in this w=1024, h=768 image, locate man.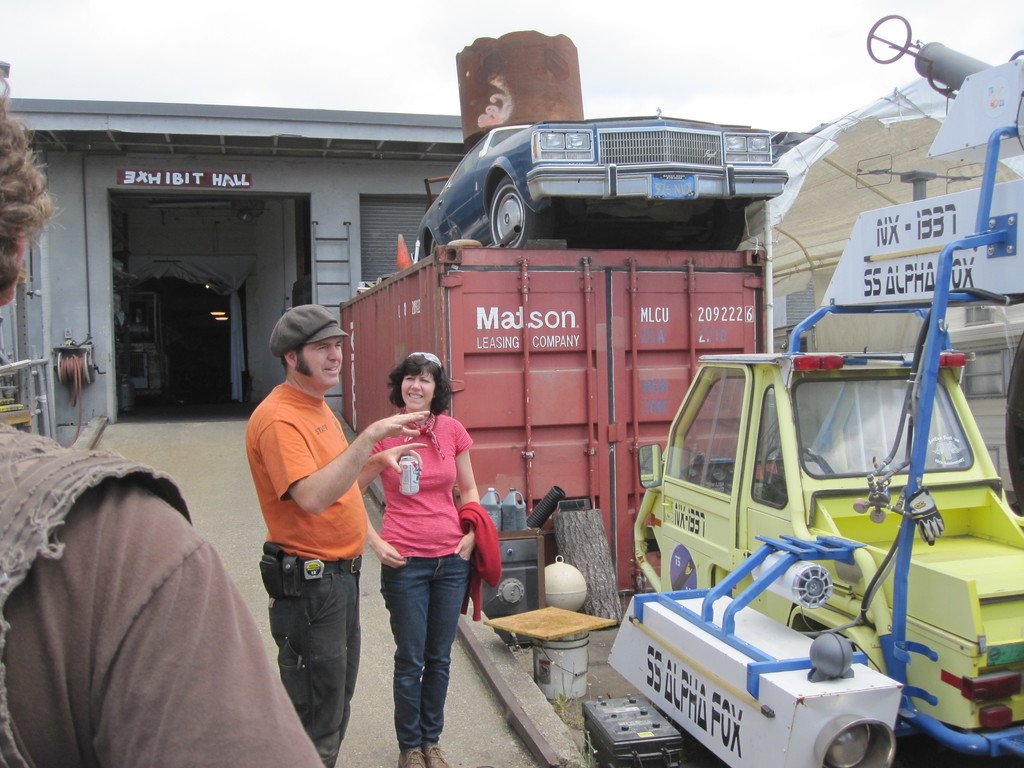
Bounding box: (234, 296, 385, 744).
